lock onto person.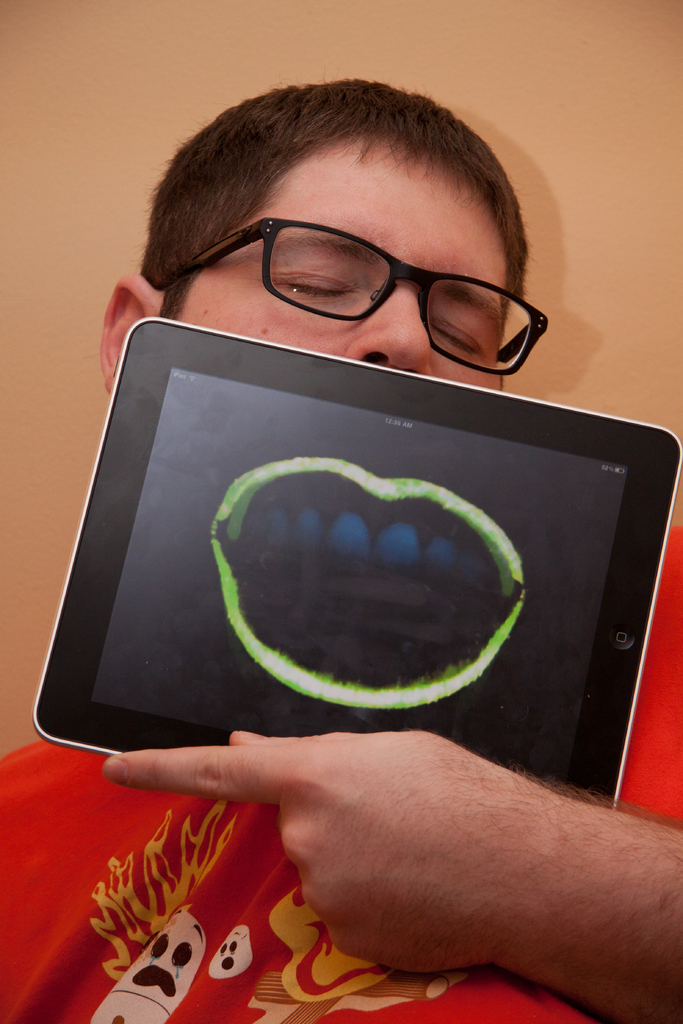
Locked: <bbox>0, 74, 682, 1023</bbox>.
